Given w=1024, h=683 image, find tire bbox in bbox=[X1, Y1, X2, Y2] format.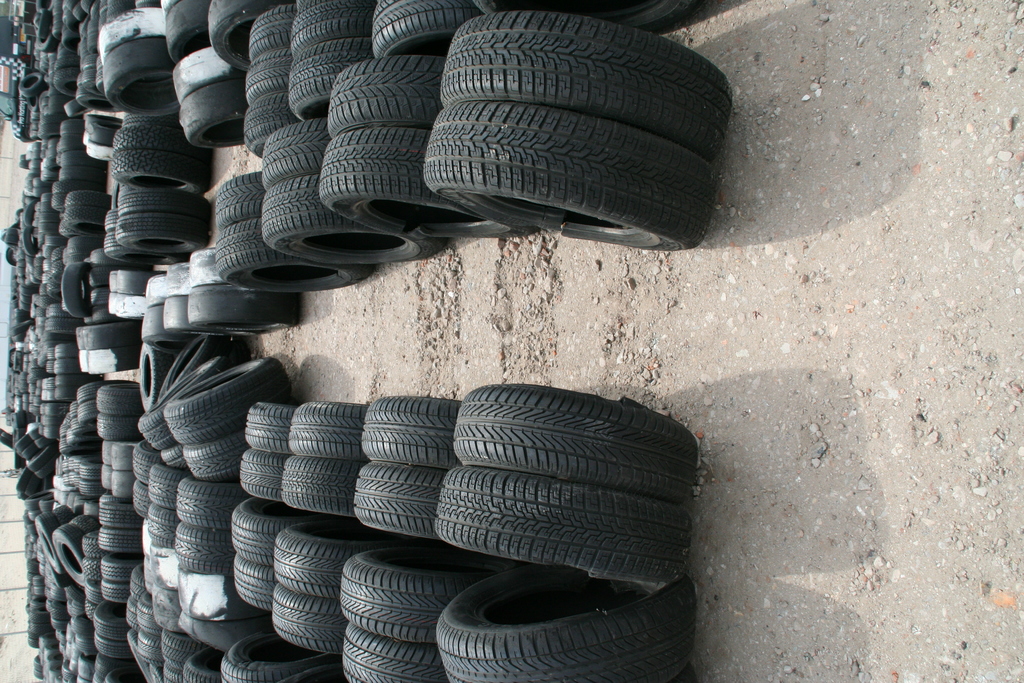
bbox=[212, 0, 276, 67].
